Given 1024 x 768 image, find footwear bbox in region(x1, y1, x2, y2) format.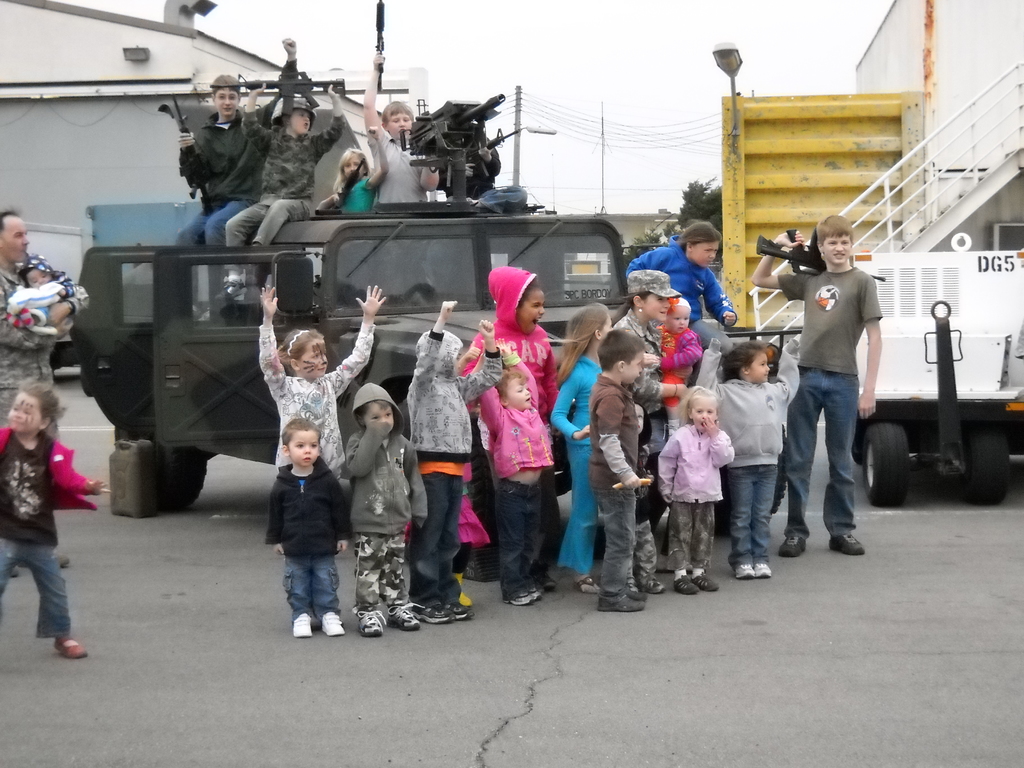
region(292, 610, 313, 638).
